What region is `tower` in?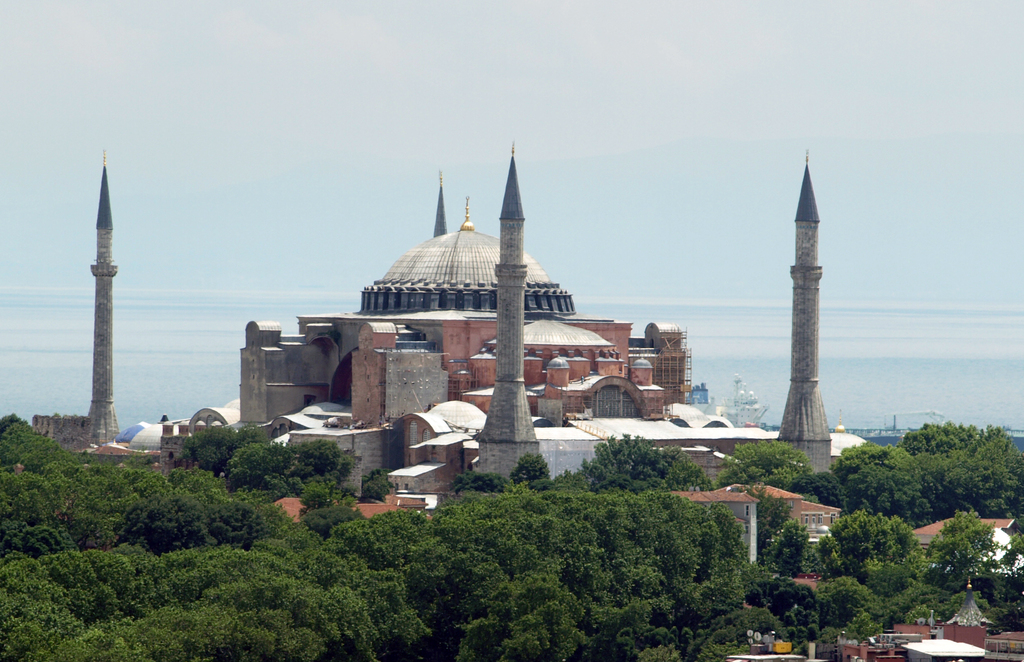
(left=473, top=145, right=543, bottom=483).
